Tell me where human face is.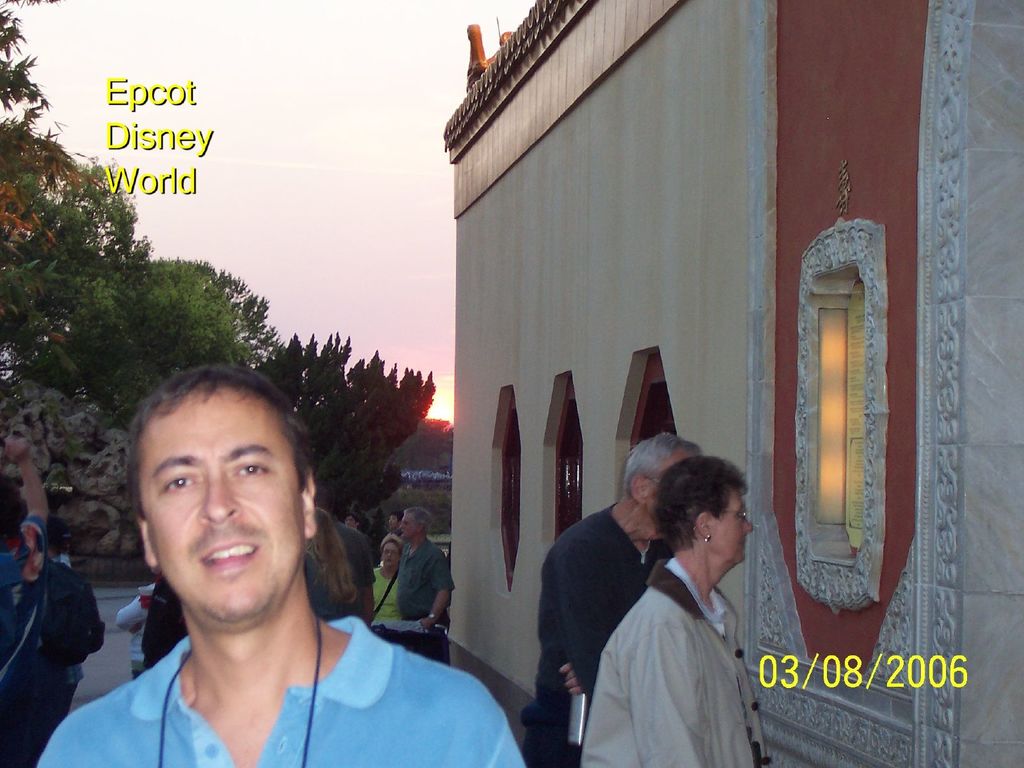
human face is at <box>393,512,415,545</box>.
